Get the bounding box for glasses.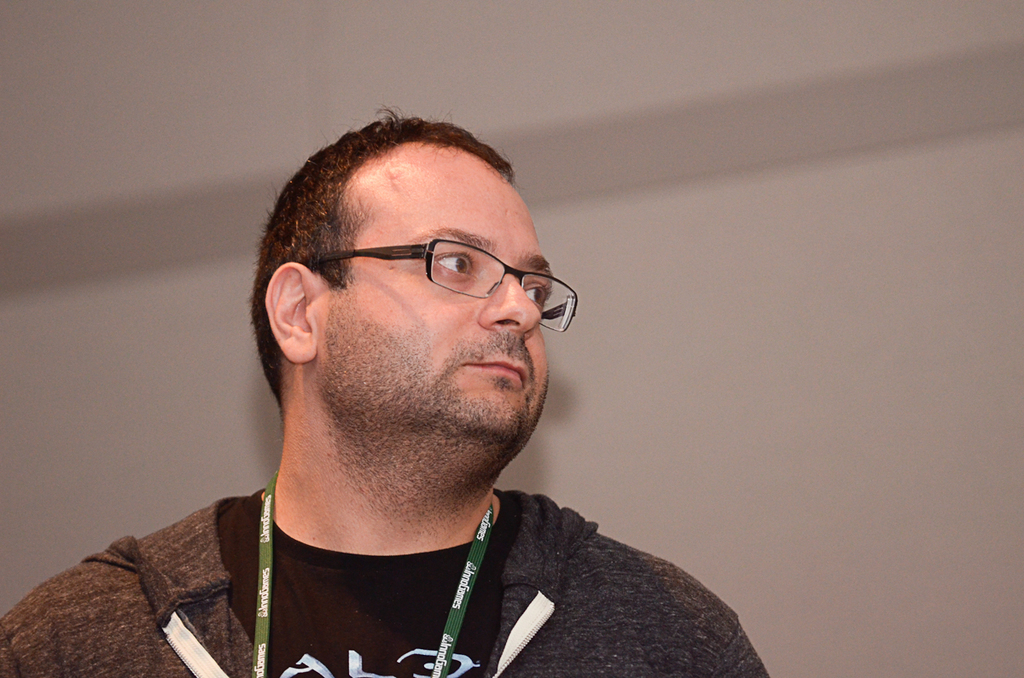
302 237 579 333.
